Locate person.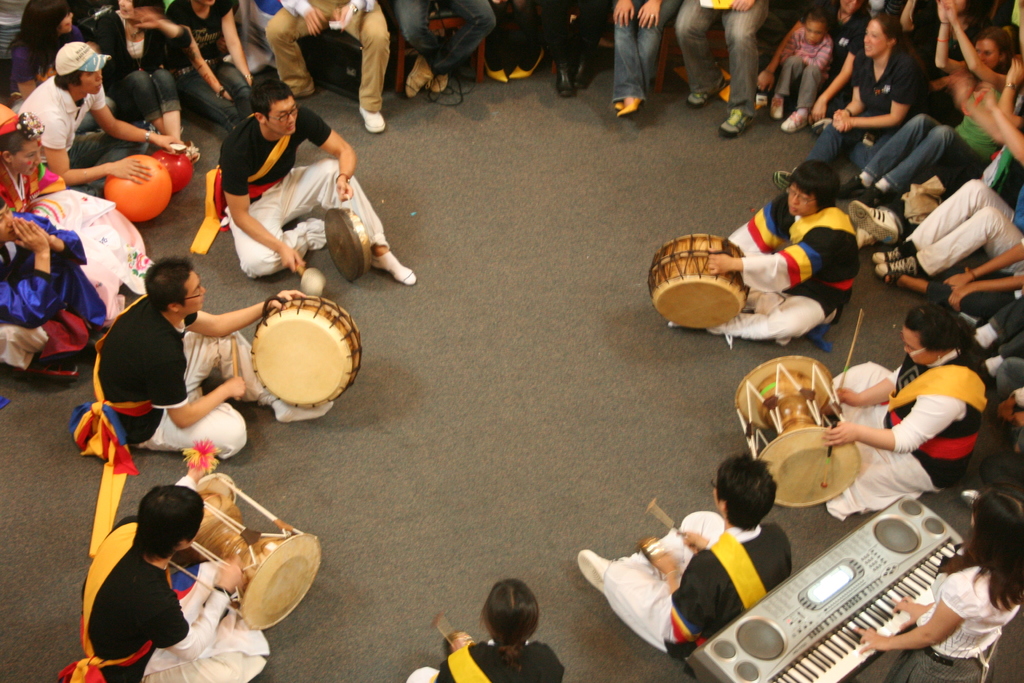
Bounding box: [x1=88, y1=254, x2=331, y2=469].
